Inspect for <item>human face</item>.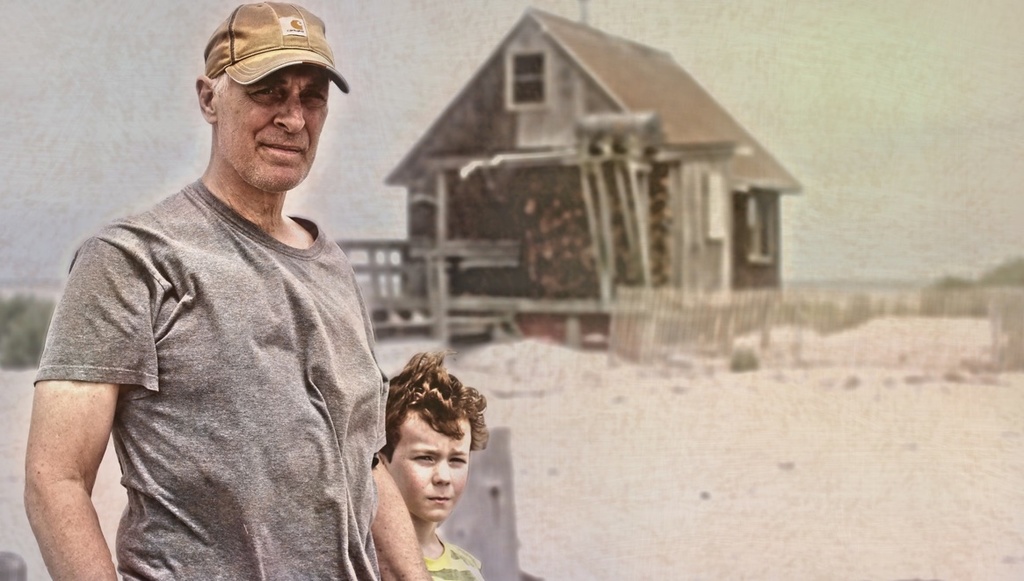
Inspection: locate(215, 64, 330, 192).
